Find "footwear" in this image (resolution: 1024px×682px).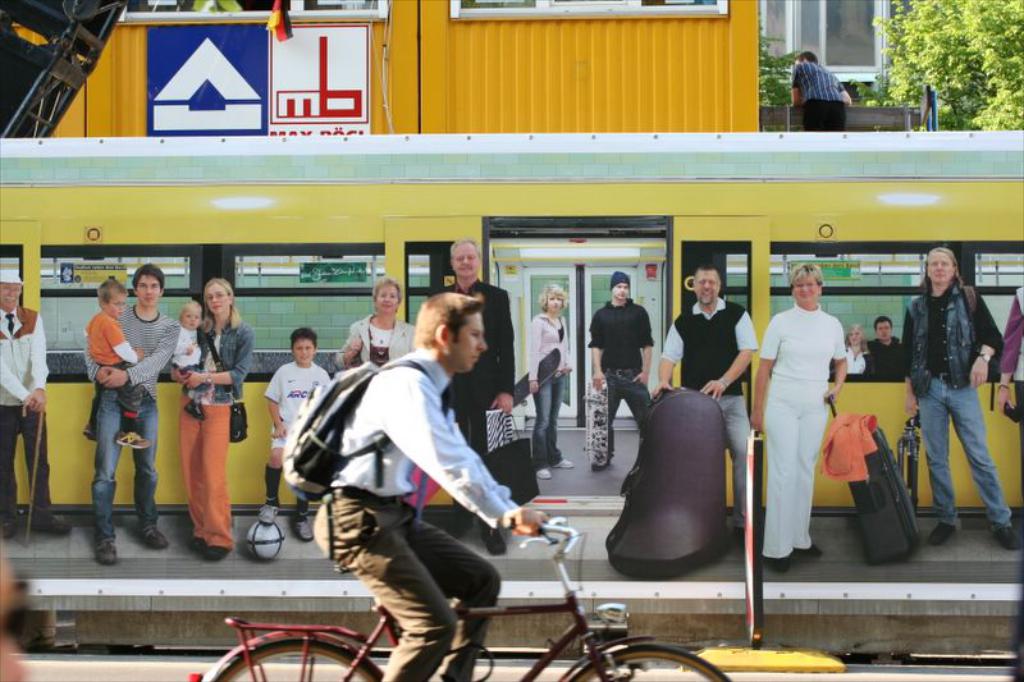
rect(261, 505, 278, 525).
